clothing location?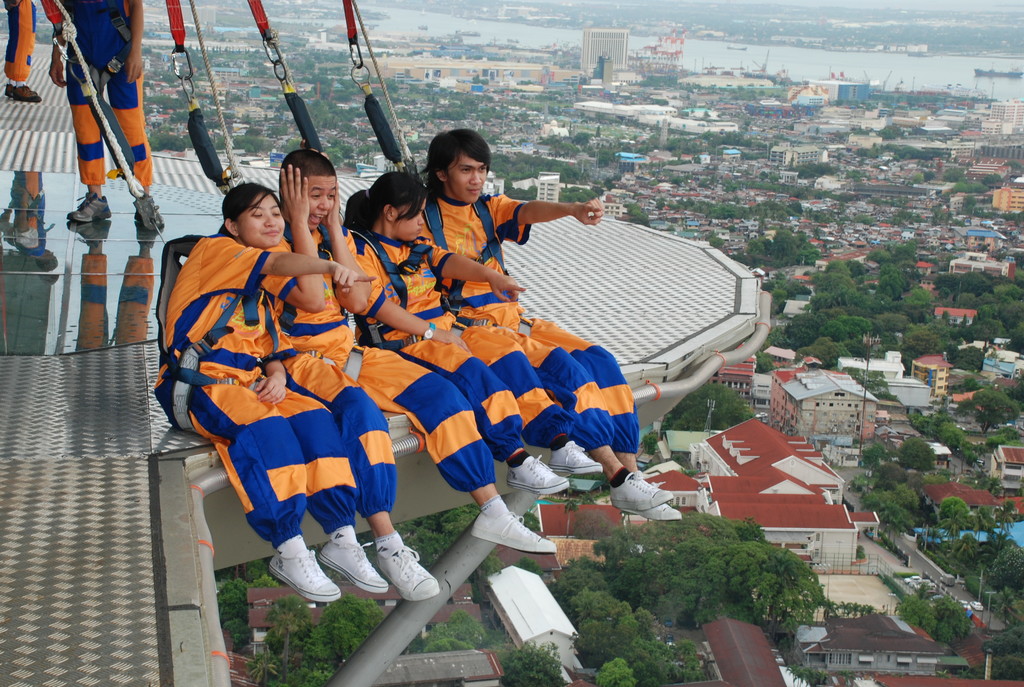
[58, 0, 151, 186]
